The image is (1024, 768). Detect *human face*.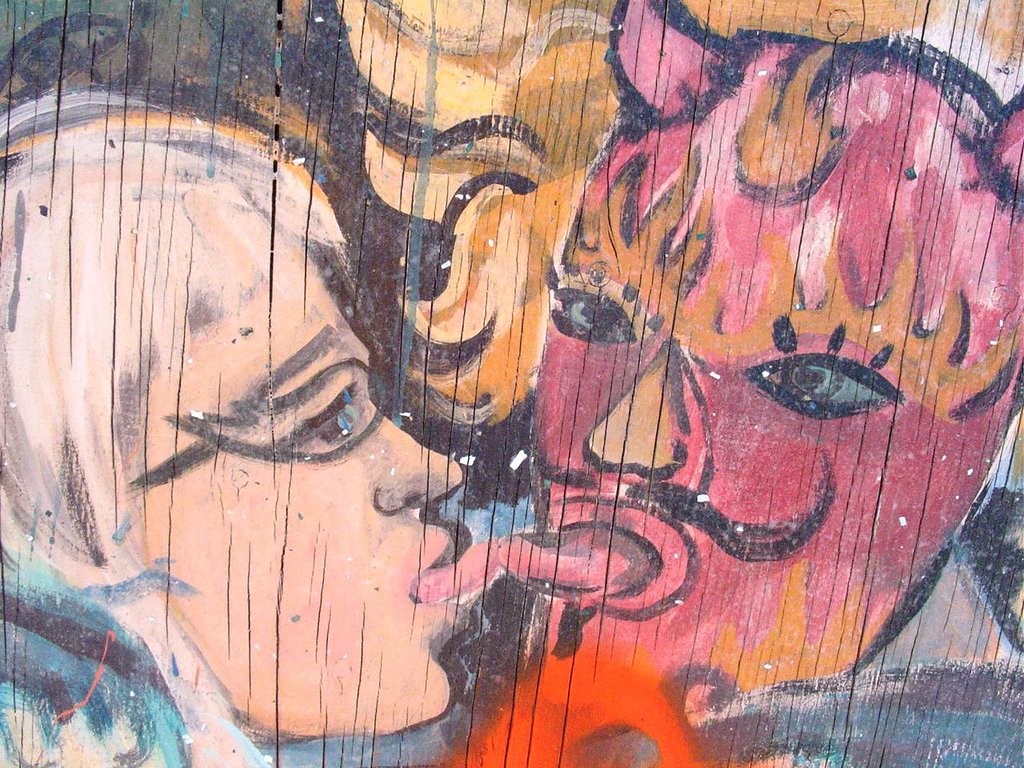
Detection: Rect(126, 238, 468, 734).
